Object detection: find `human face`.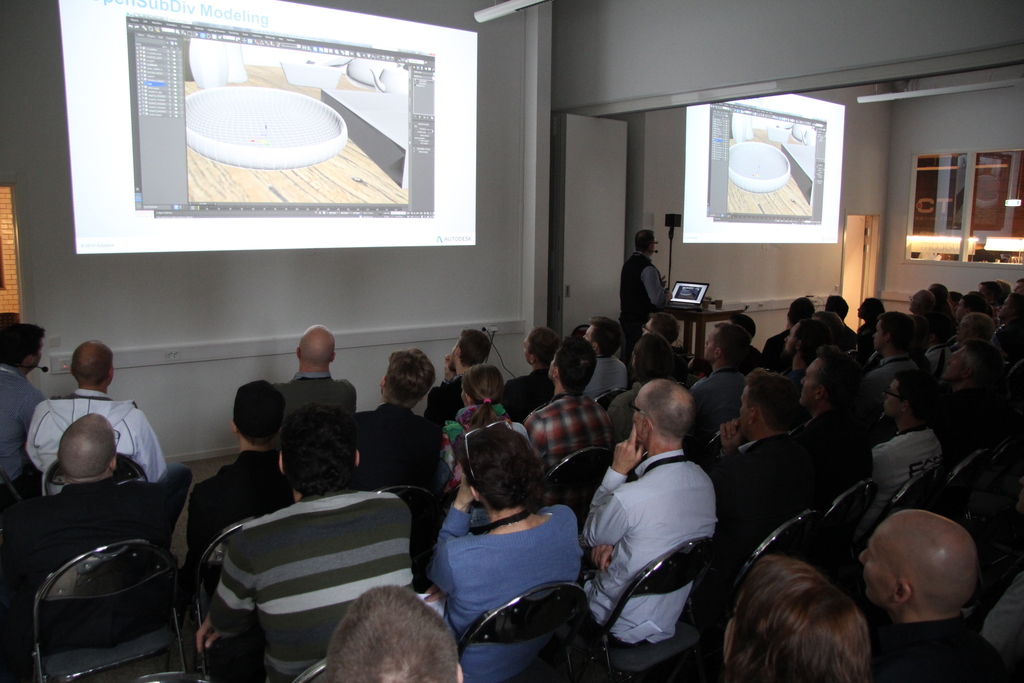
[x1=871, y1=322, x2=883, y2=349].
